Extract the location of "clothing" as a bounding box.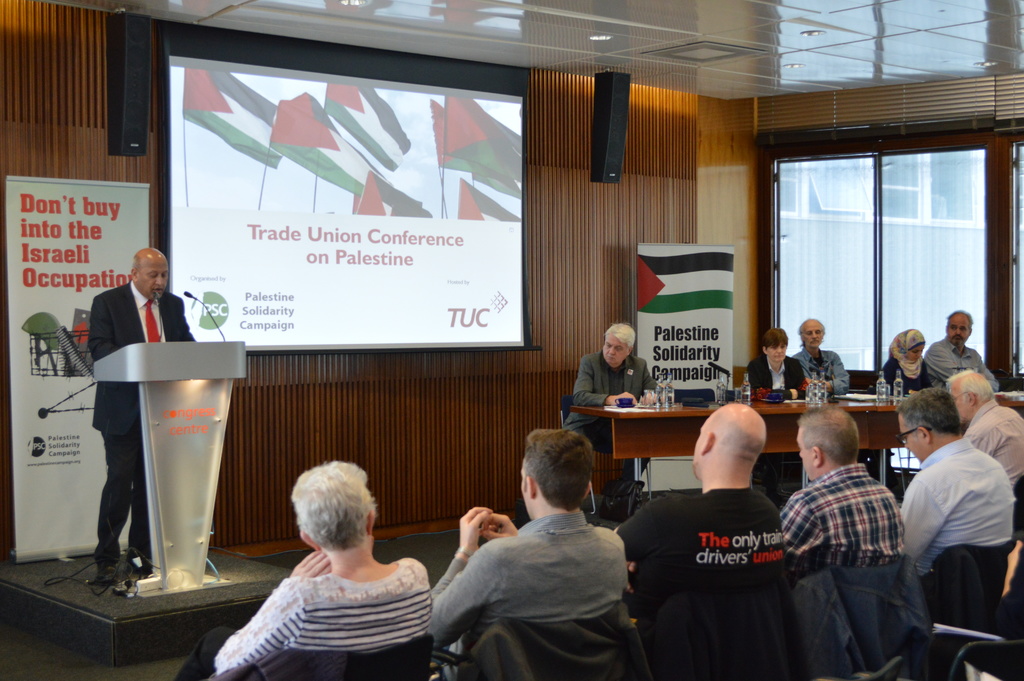
86/279/195/571.
